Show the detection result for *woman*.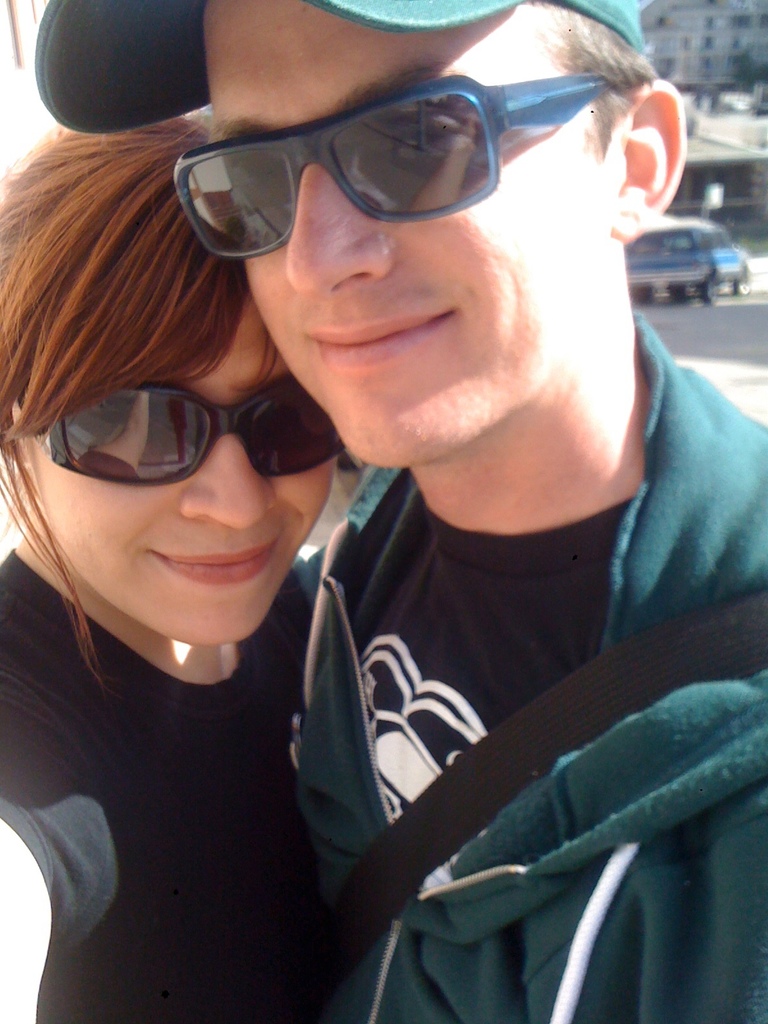
rect(0, 109, 312, 1023).
